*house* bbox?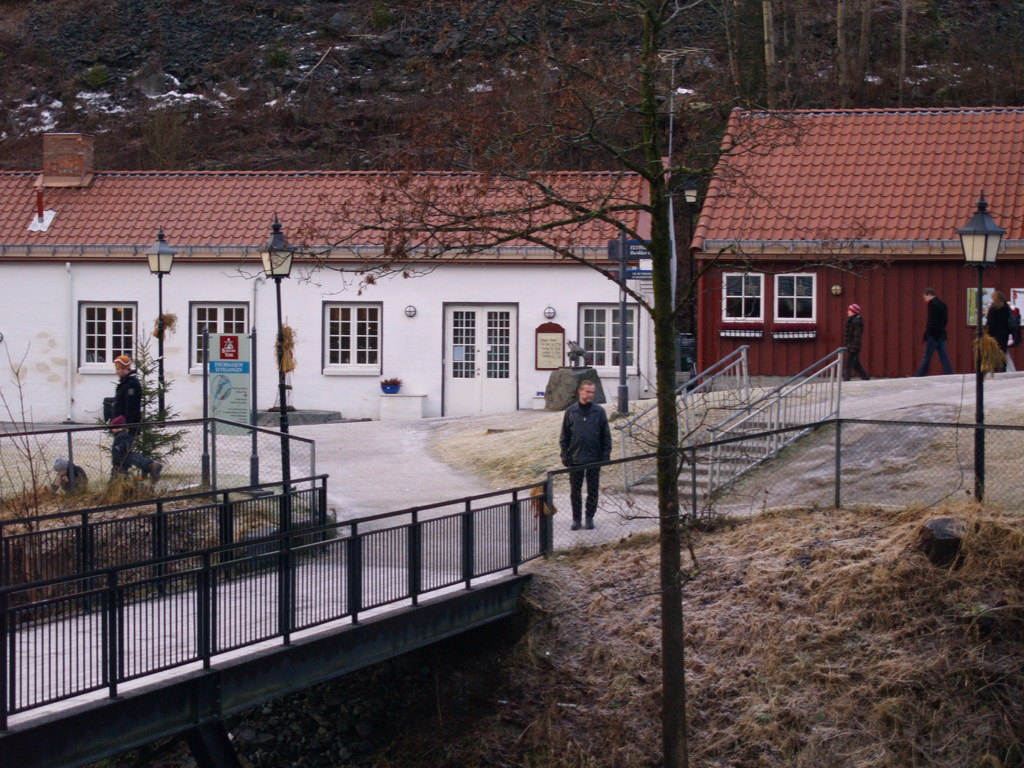
Rect(0, 125, 646, 409)
